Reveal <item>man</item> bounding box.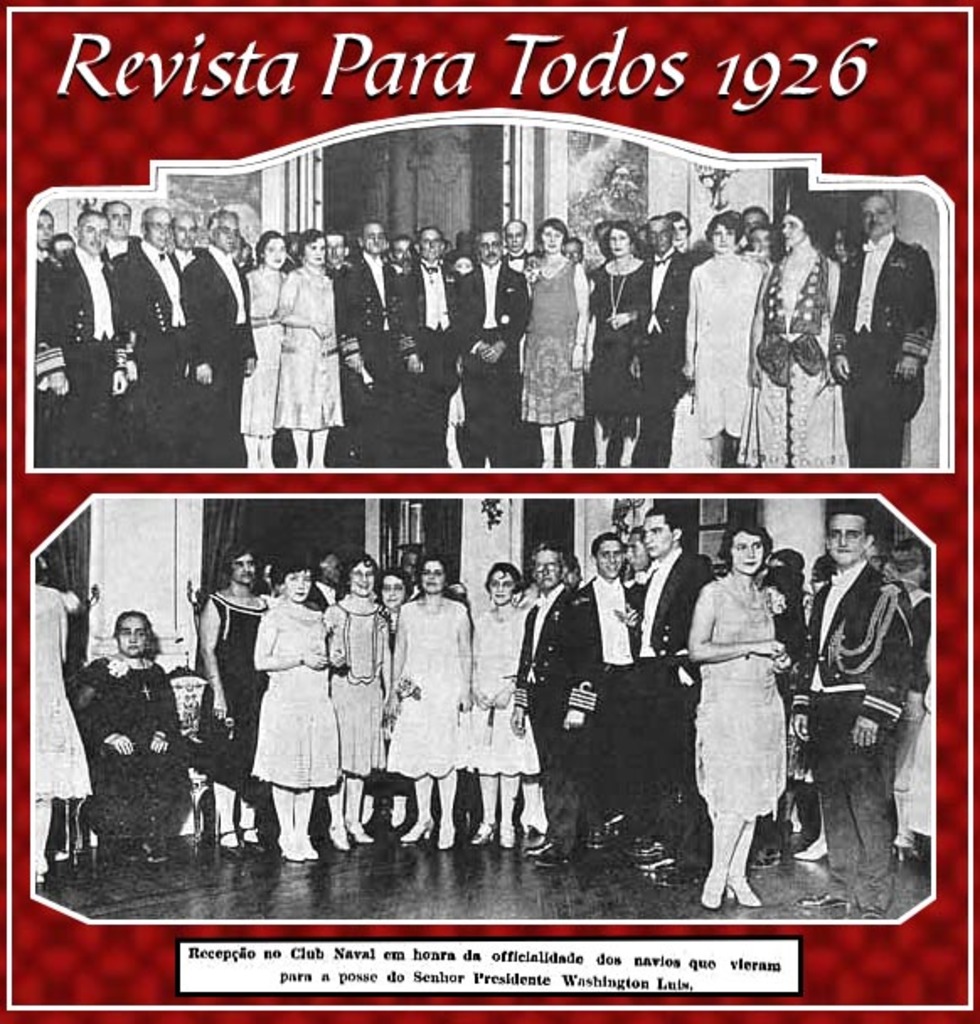
Revealed: bbox(579, 531, 633, 844).
